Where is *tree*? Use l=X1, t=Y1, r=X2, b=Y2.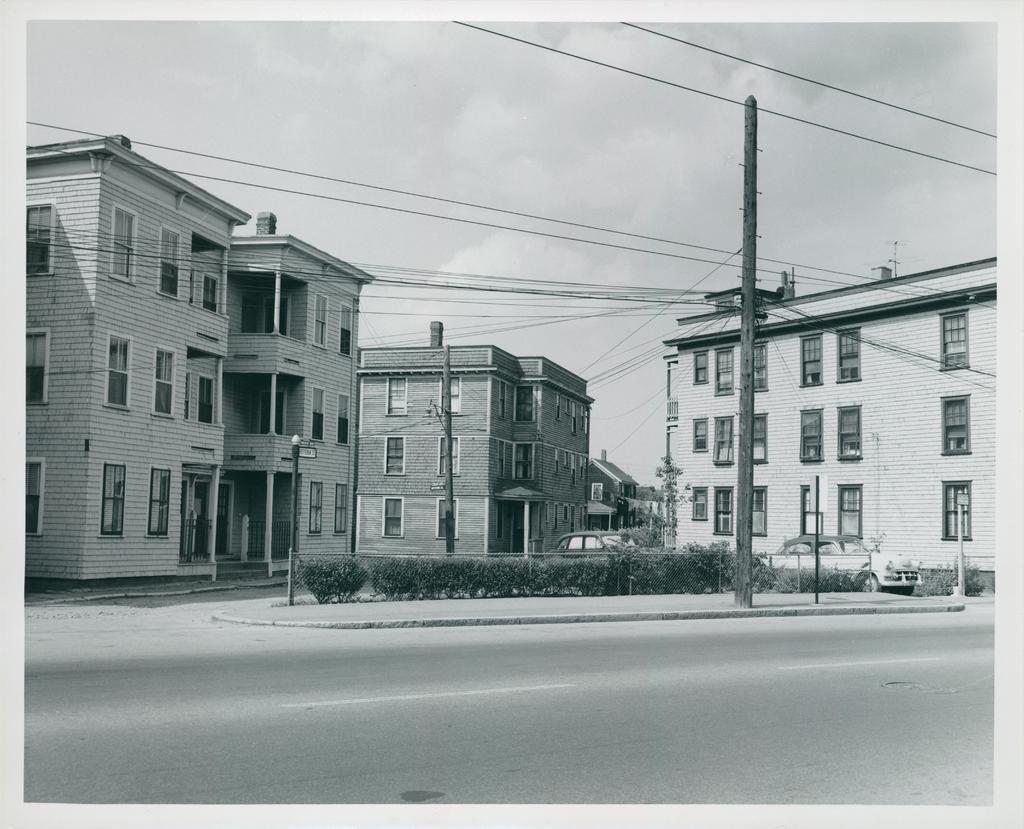
l=657, t=456, r=689, b=559.
